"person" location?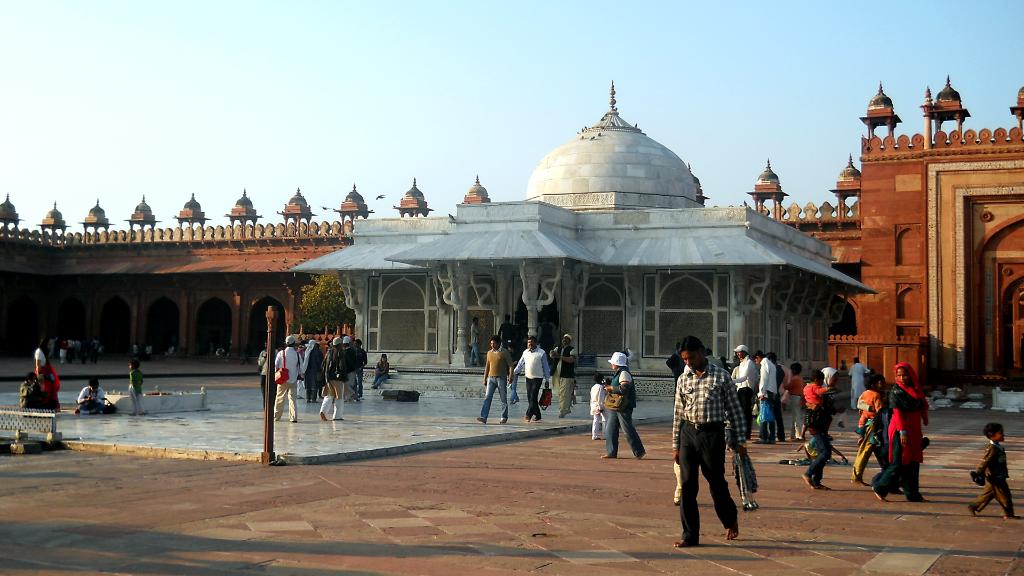
[left=858, top=374, right=886, bottom=438]
